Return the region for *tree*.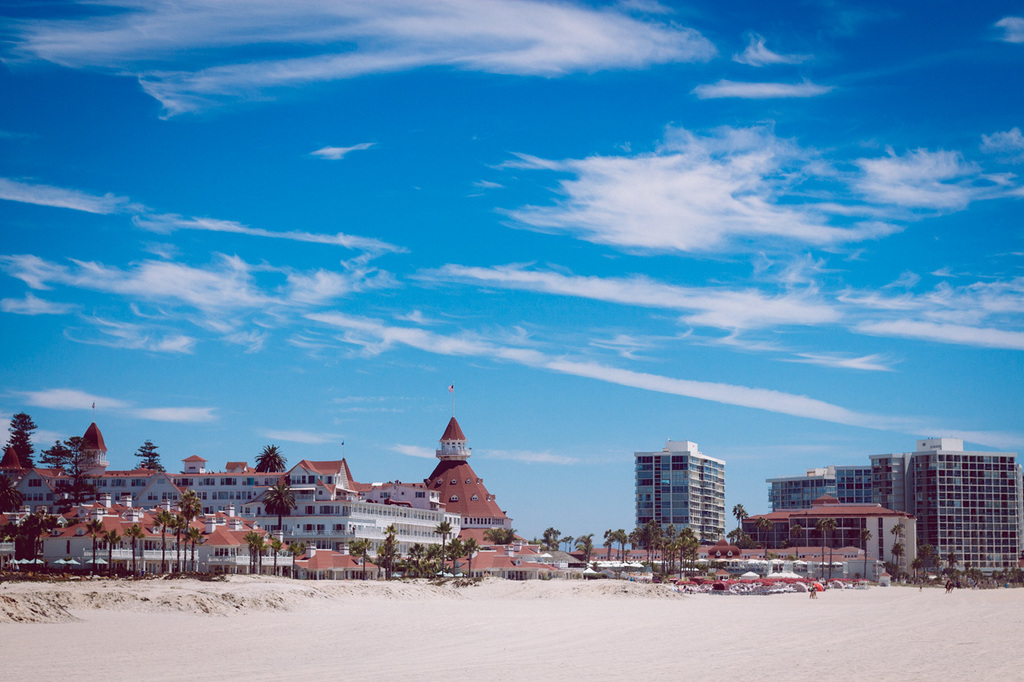
726,500,760,543.
